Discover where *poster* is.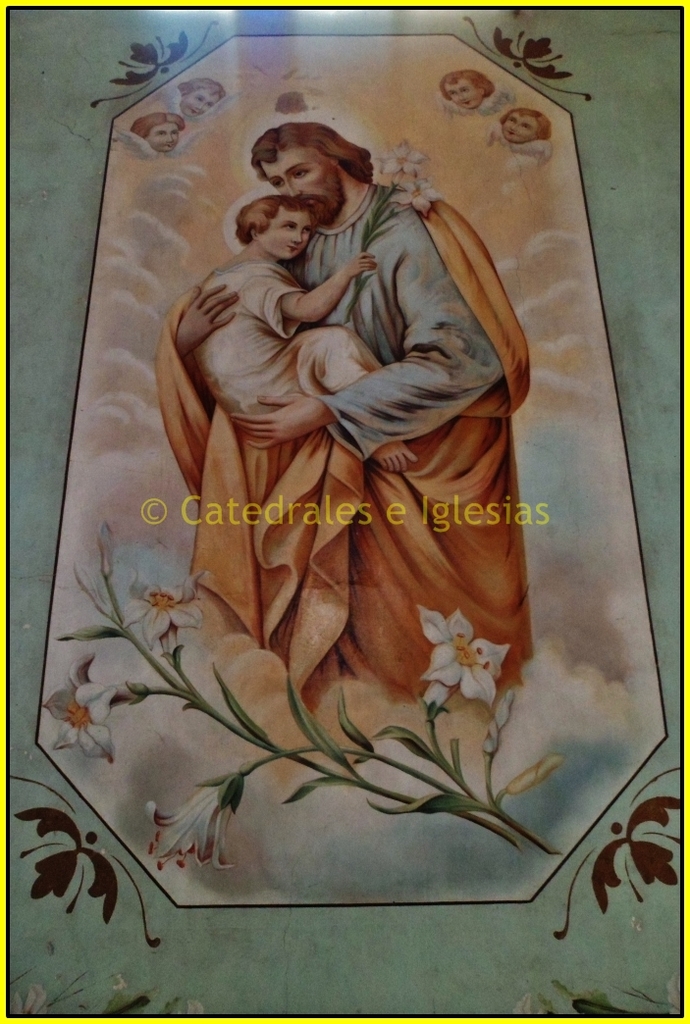
Discovered at 0, 0, 689, 1023.
